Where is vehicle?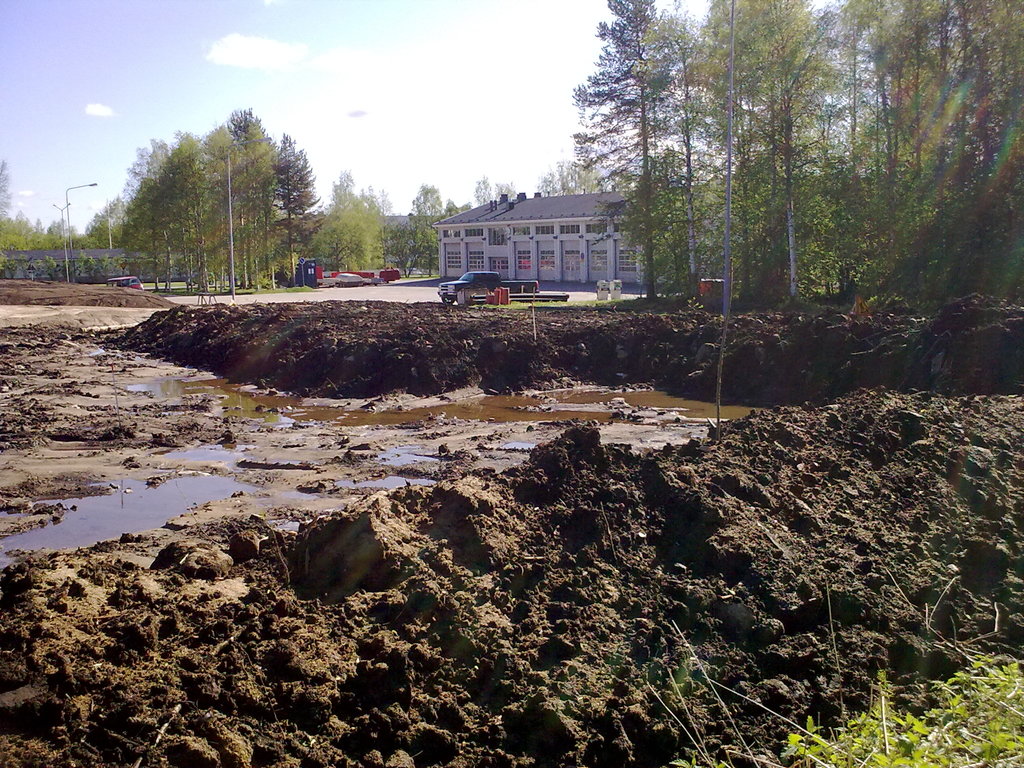
l=102, t=269, r=143, b=289.
